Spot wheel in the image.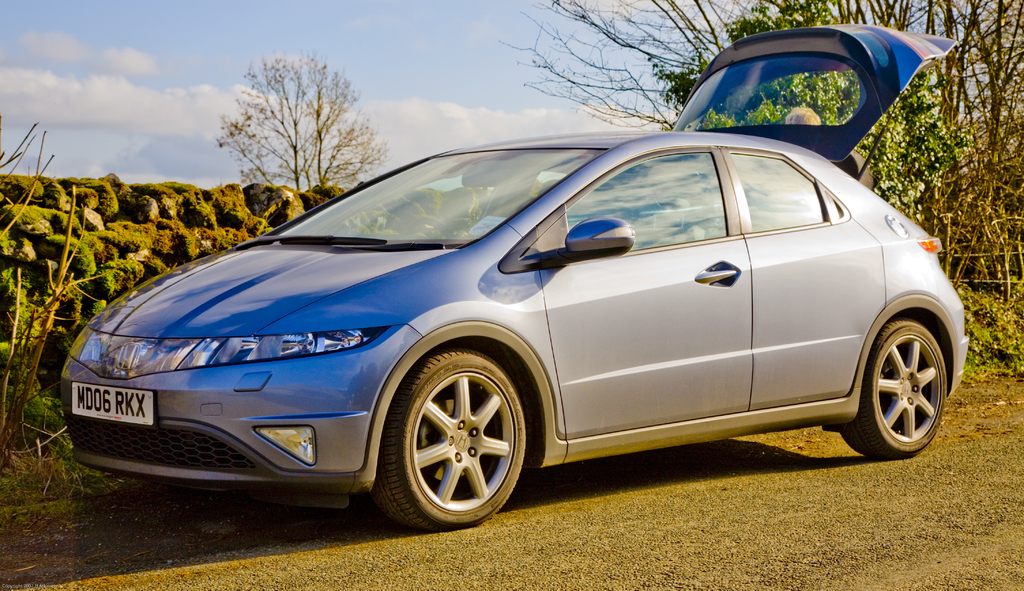
wheel found at locate(380, 340, 529, 522).
